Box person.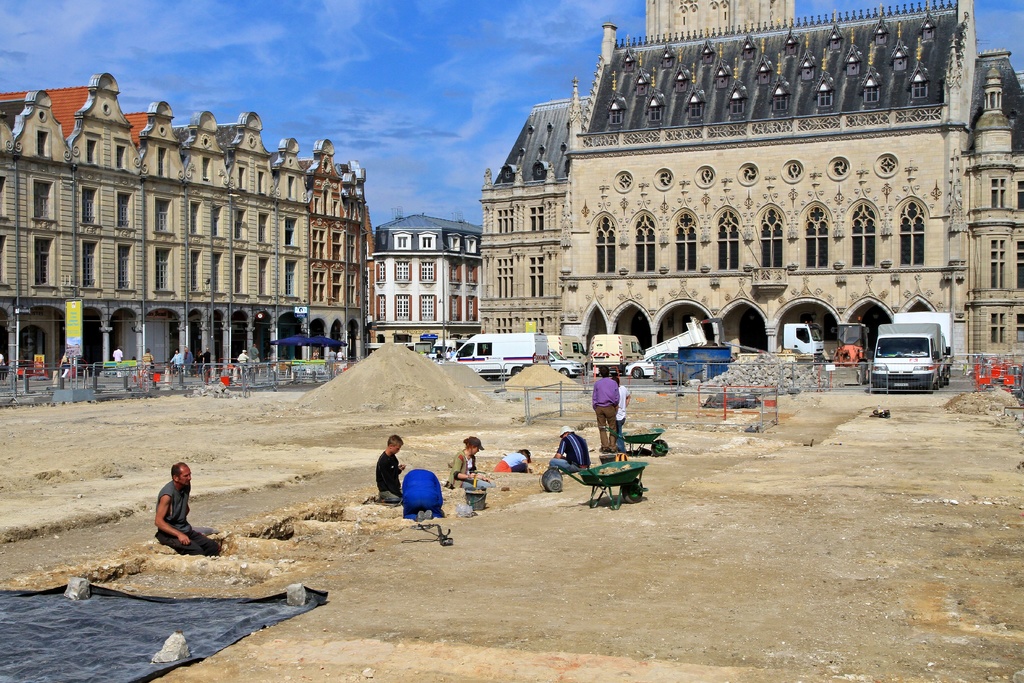
select_region(496, 446, 538, 472).
